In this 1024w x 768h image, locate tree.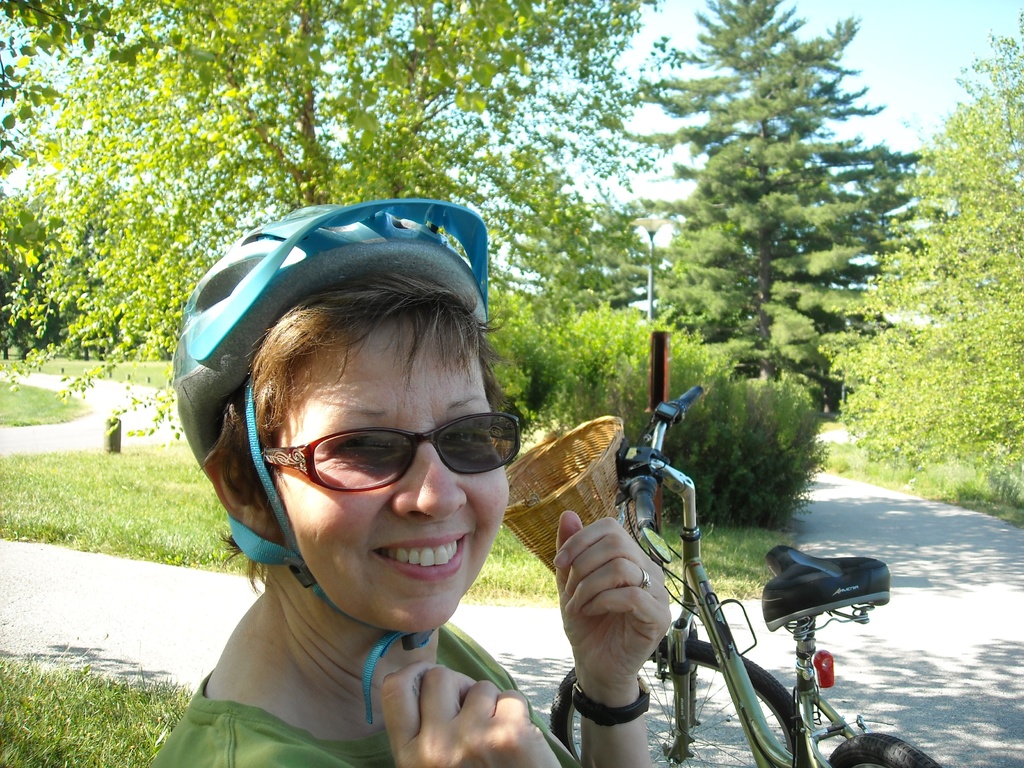
Bounding box: {"x1": 822, "y1": 8, "x2": 1023, "y2": 497}.
